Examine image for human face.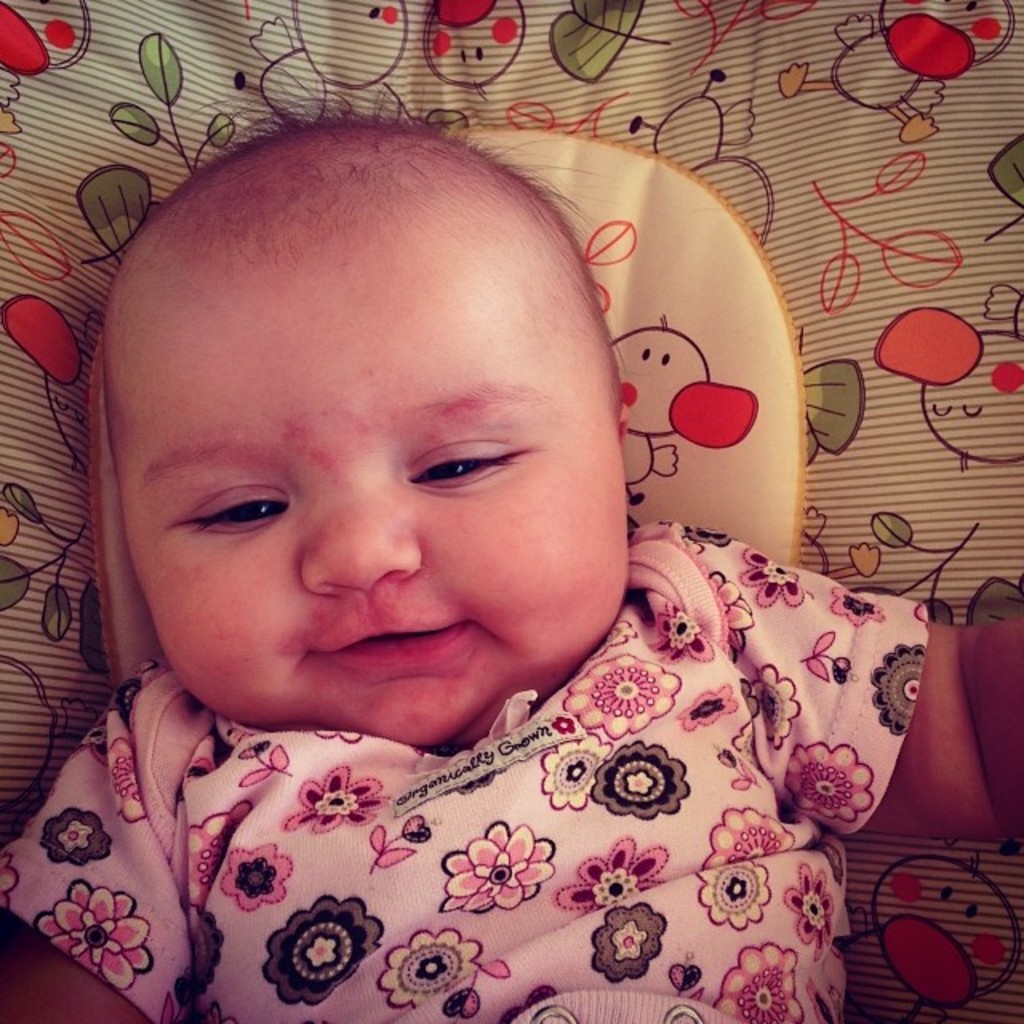
Examination result: pyautogui.locateOnScreen(112, 245, 634, 746).
